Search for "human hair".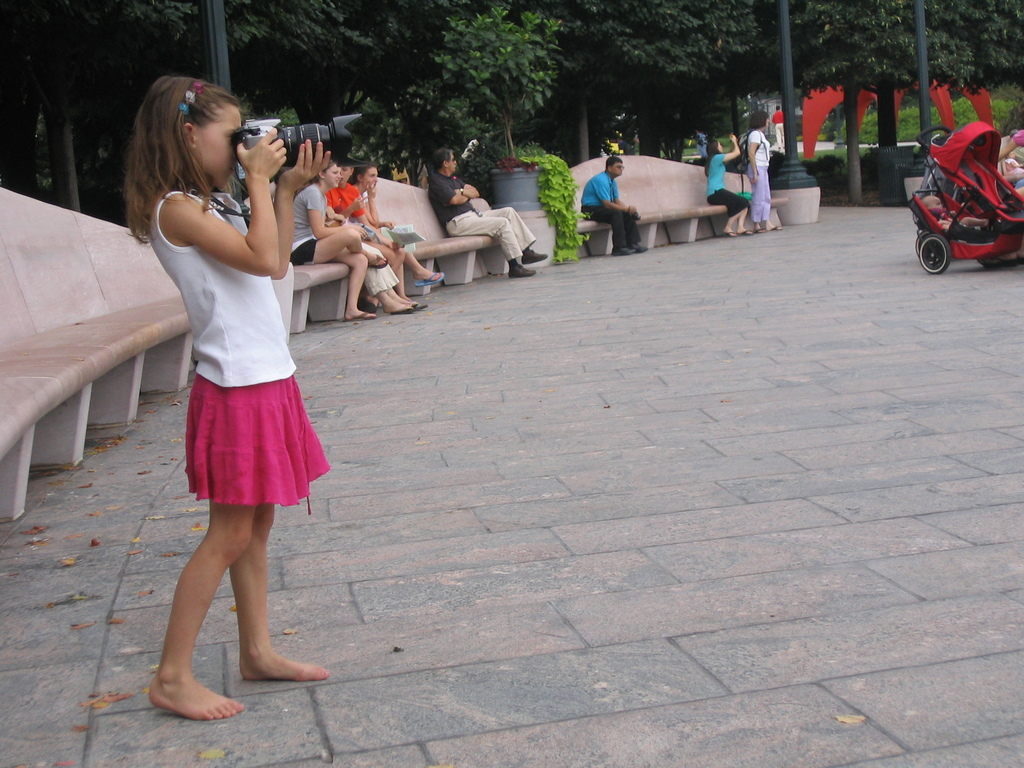
Found at (x1=705, y1=137, x2=724, y2=177).
